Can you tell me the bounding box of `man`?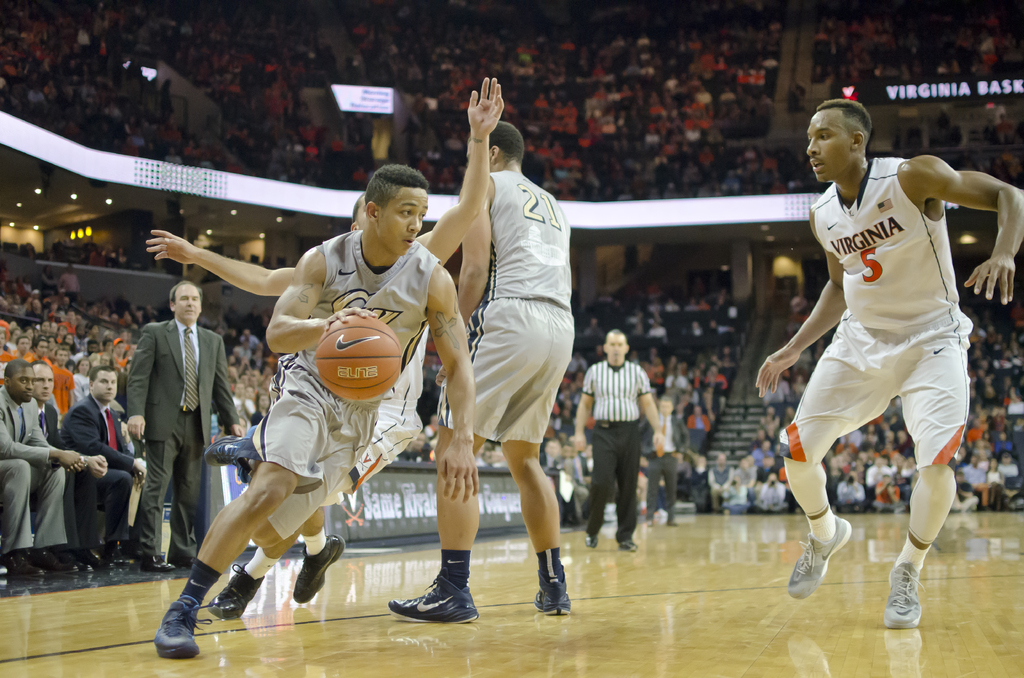
bbox(0, 356, 90, 577).
